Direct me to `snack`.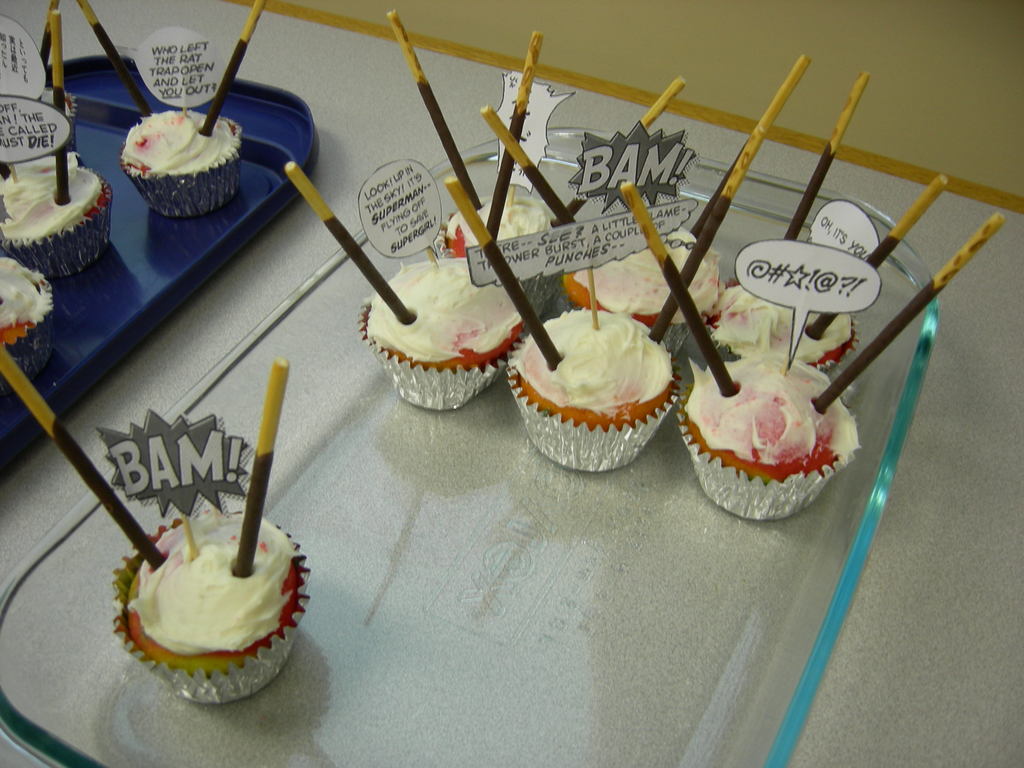
Direction: (left=116, top=515, right=308, bottom=701).
